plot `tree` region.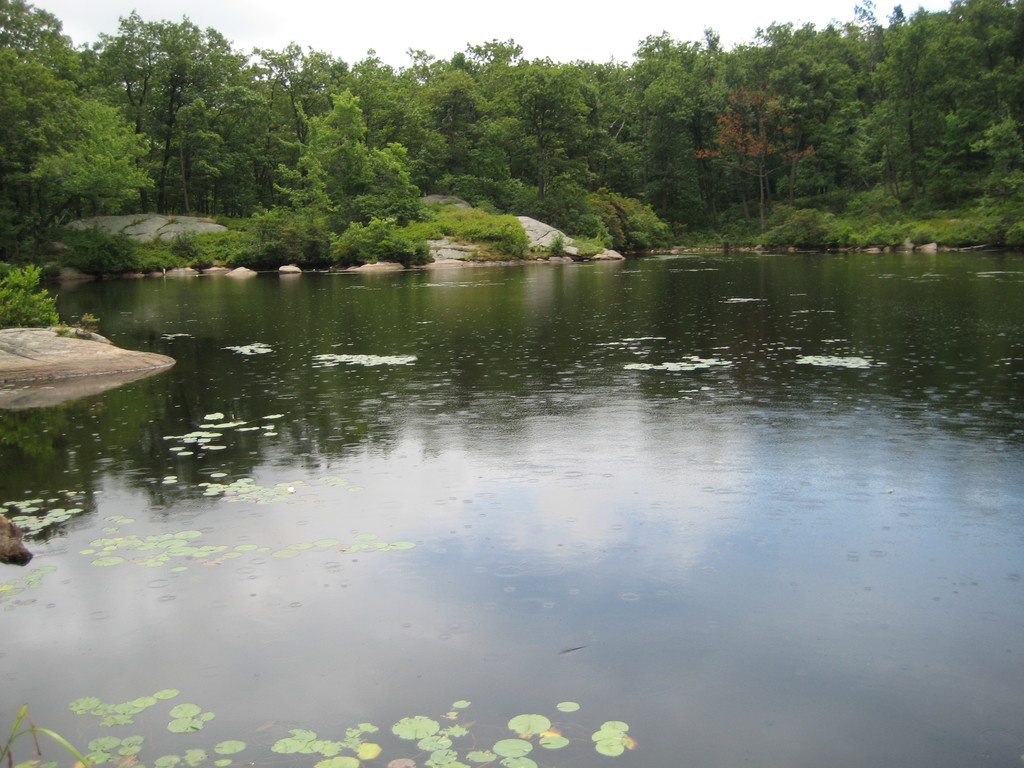
Plotted at box(95, 27, 237, 204).
